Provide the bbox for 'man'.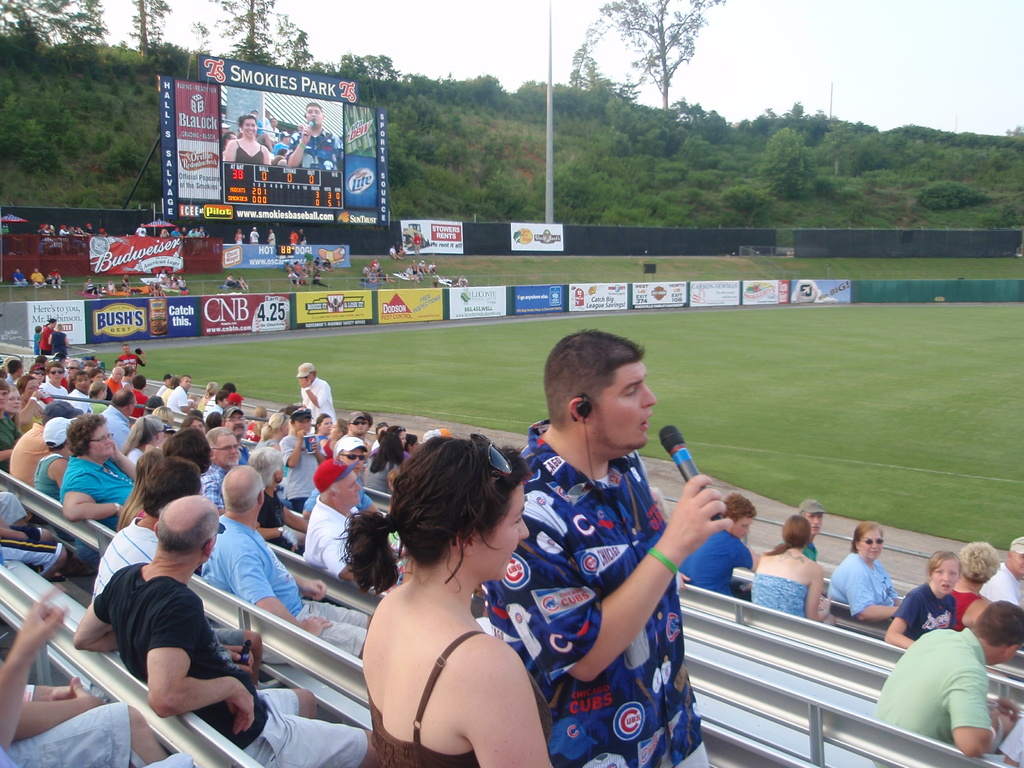
left=195, top=463, right=373, bottom=662.
